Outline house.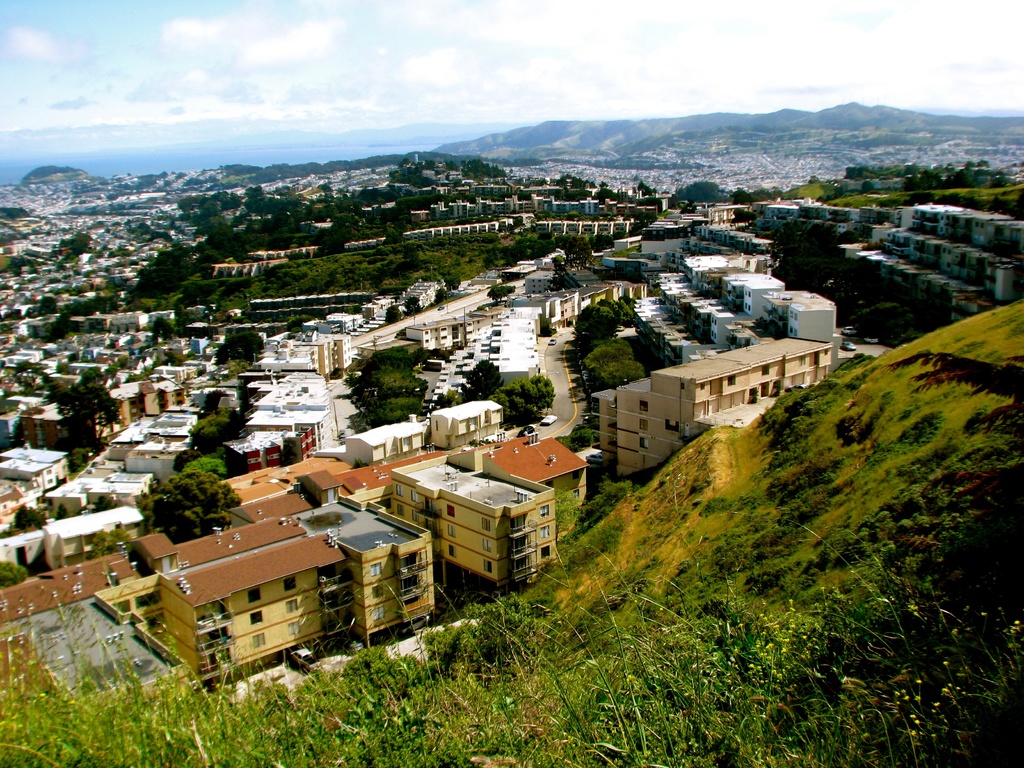
Outline: bbox(911, 207, 956, 232).
